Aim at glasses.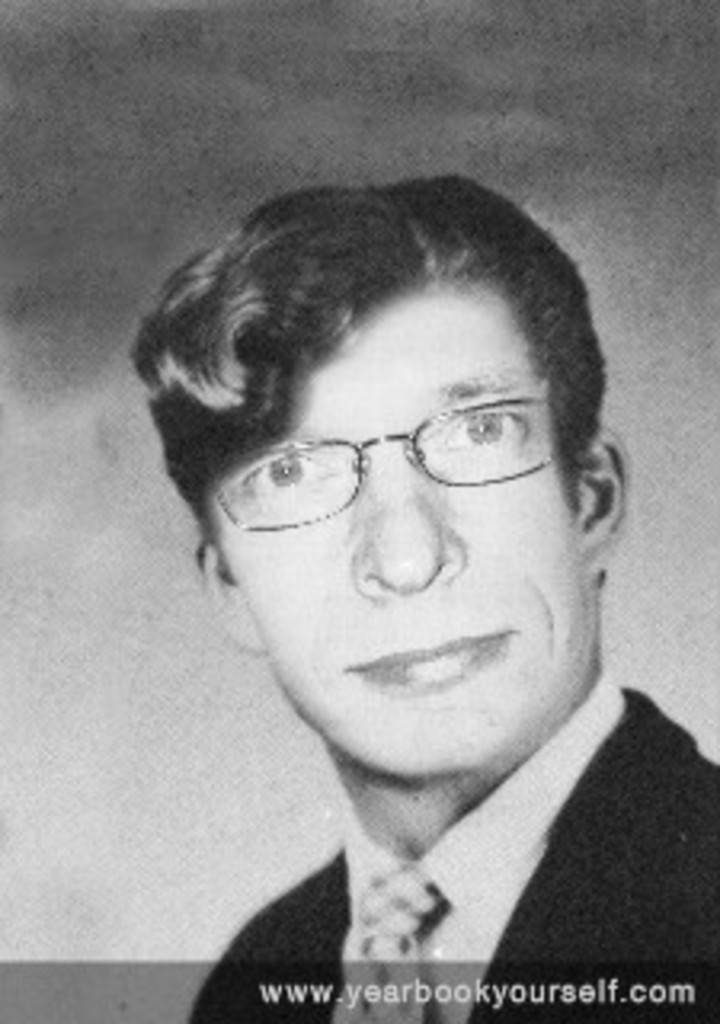
Aimed at 173, 387, 602, 534.
